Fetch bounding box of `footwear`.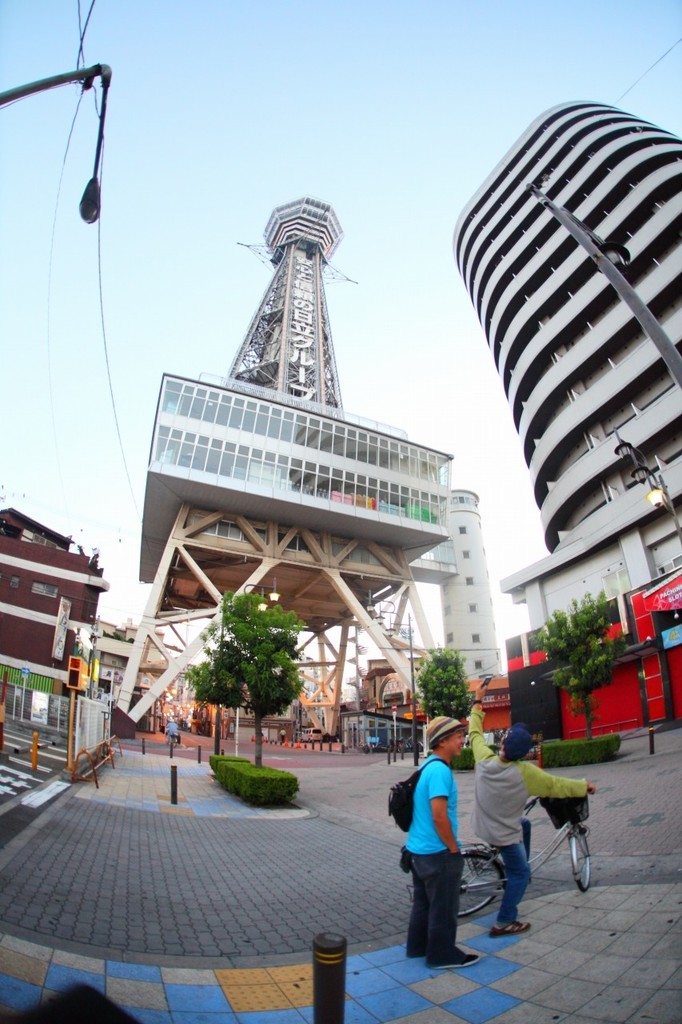
Bbox: (484, 920, 531, 939).
